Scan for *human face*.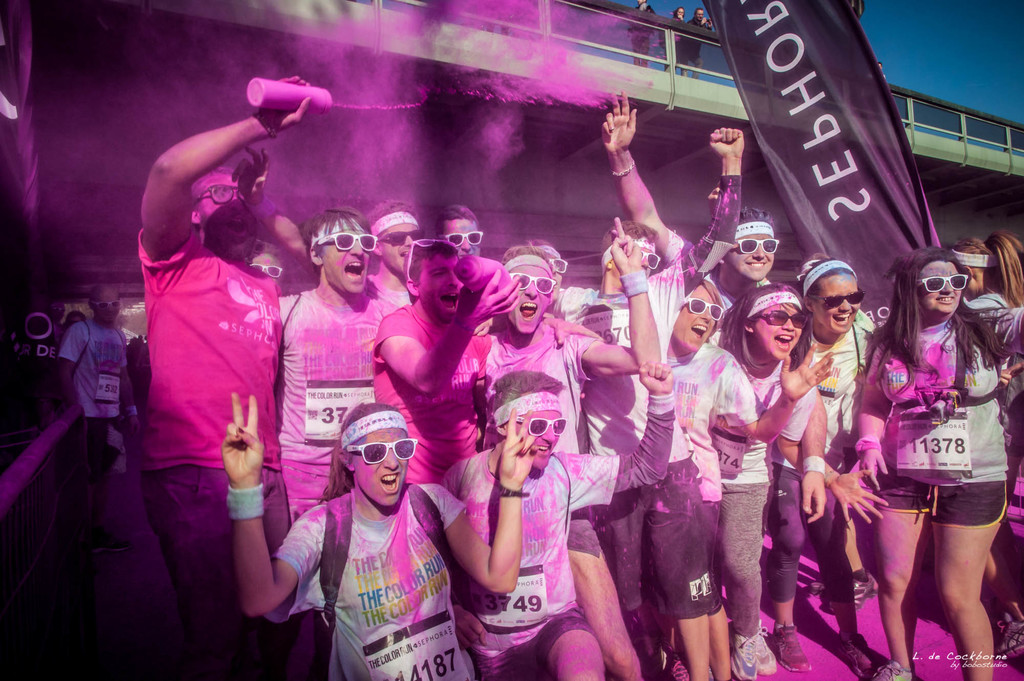
Scan result: (95, 291, 120, 326).
